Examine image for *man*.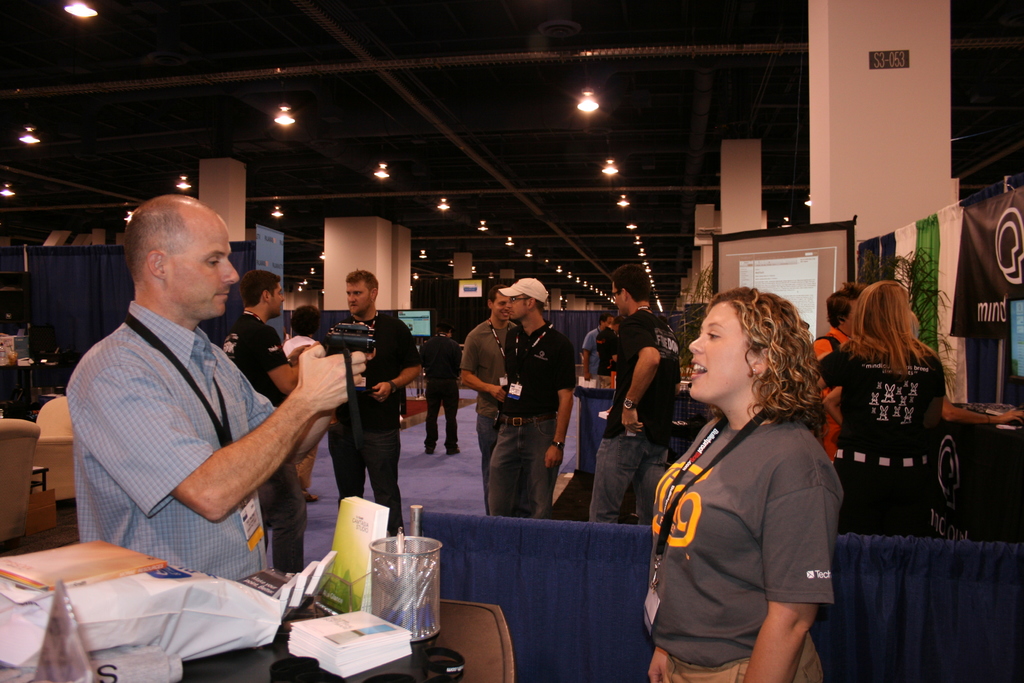
Examination result: rect(483, 276, 567, 518).
